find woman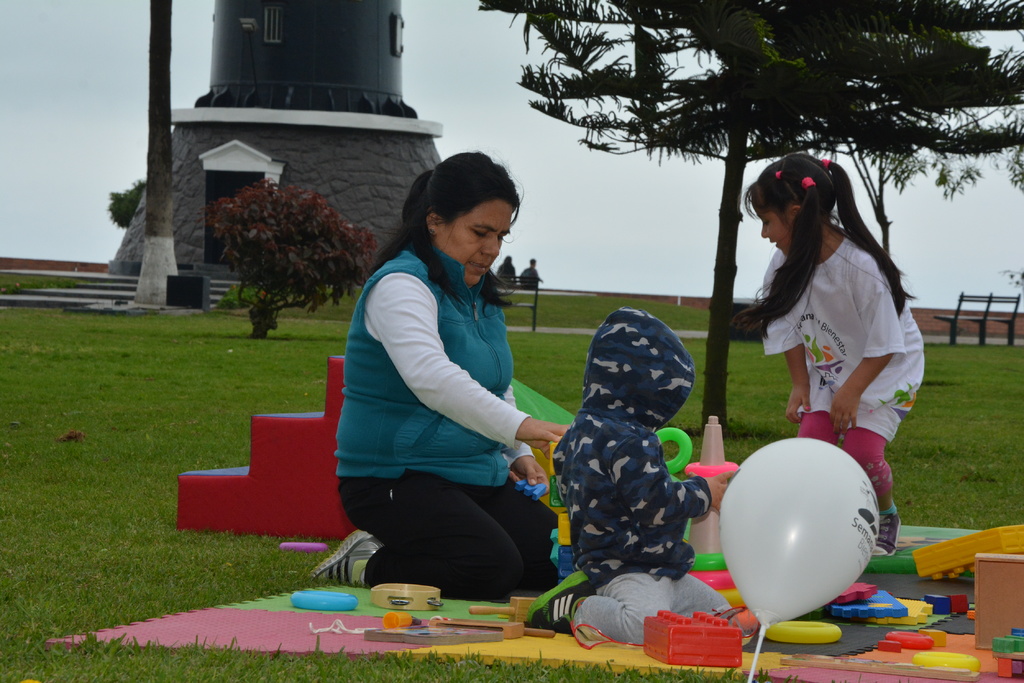
crop(502, 253, 517, 289)
